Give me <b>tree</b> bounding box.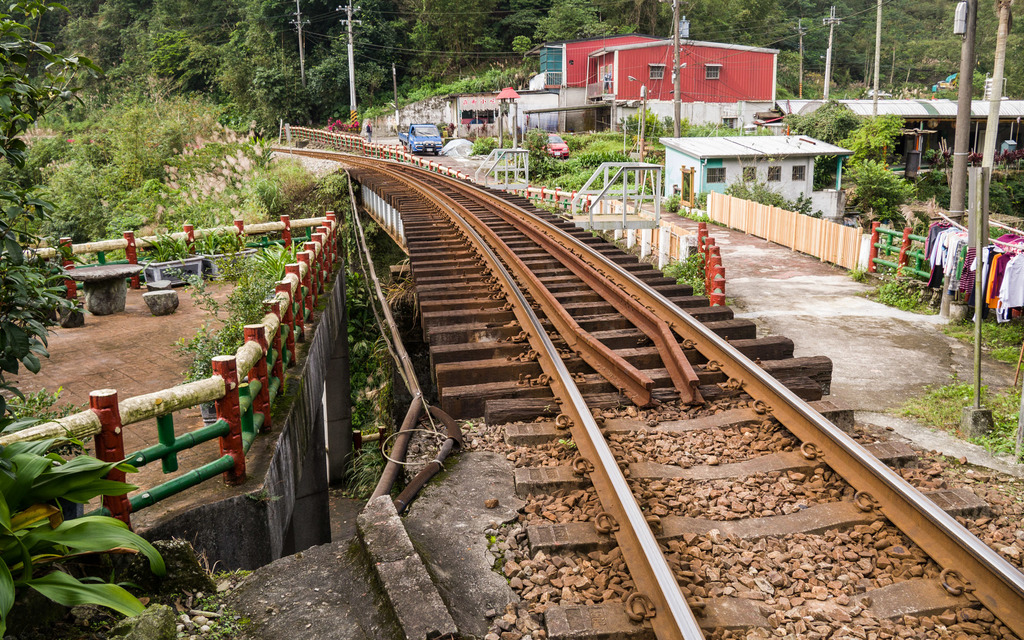
[489,0,548,54].
